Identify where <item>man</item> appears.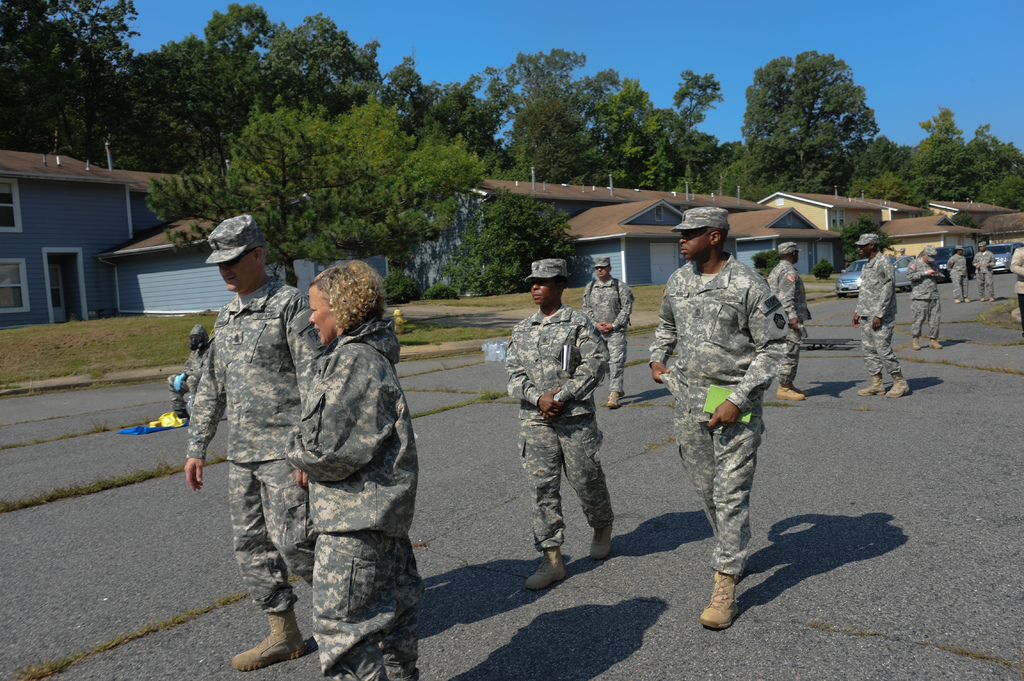
Appears at [left=849, top=234, right=911, bottom=399].
